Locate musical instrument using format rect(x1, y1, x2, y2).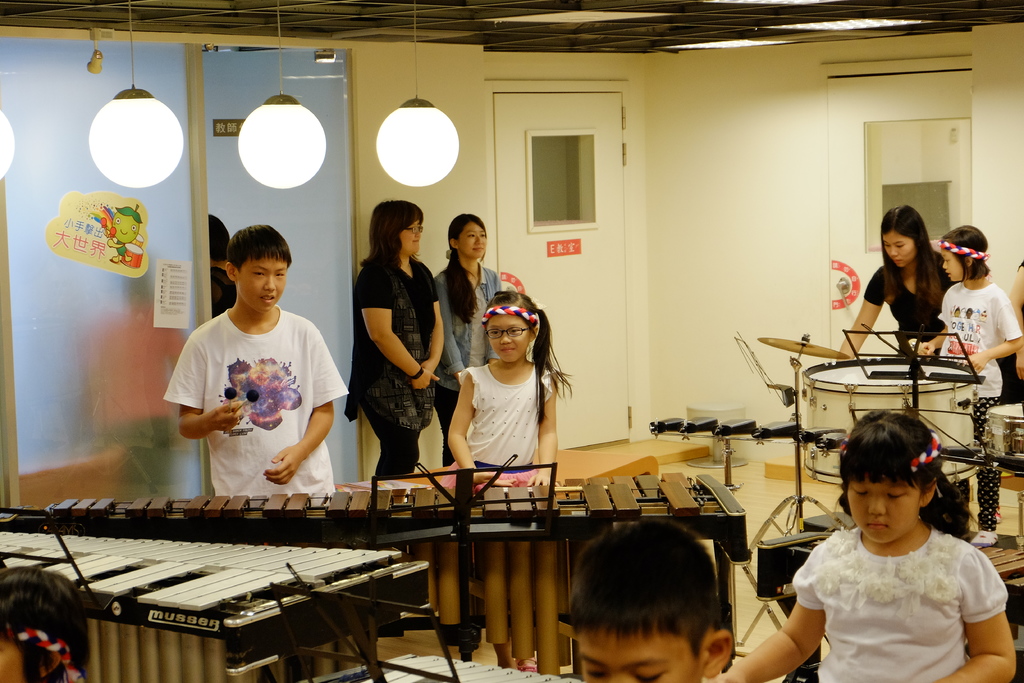
rect(0, 525, 458, 682).
